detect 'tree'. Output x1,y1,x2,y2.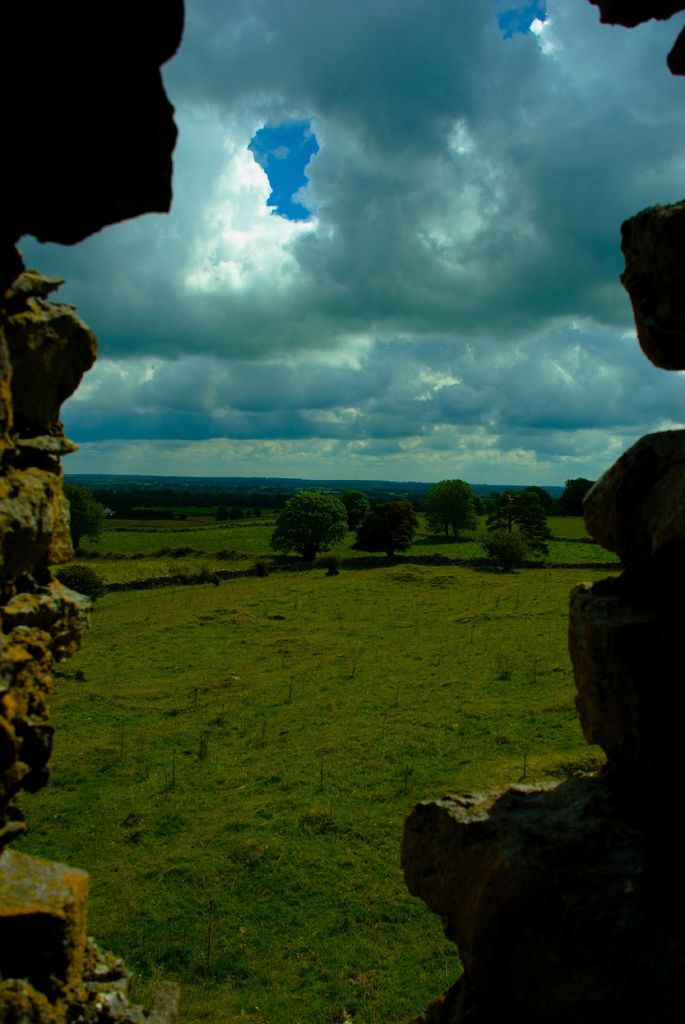
65,481,106,557.
